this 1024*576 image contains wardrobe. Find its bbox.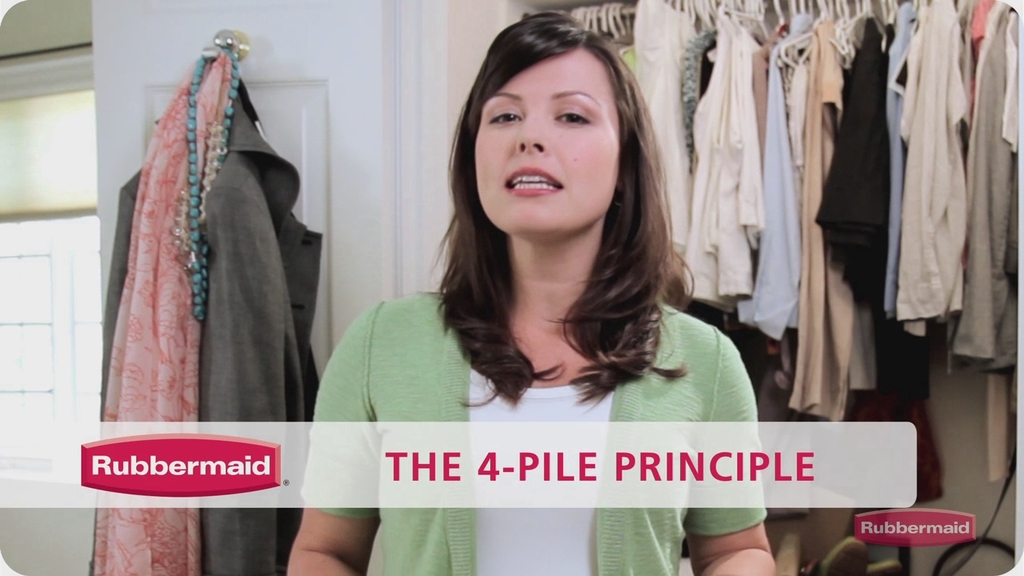
{"x1": 103, "y1": 0, "x2": 1023, "y2": 575}.
